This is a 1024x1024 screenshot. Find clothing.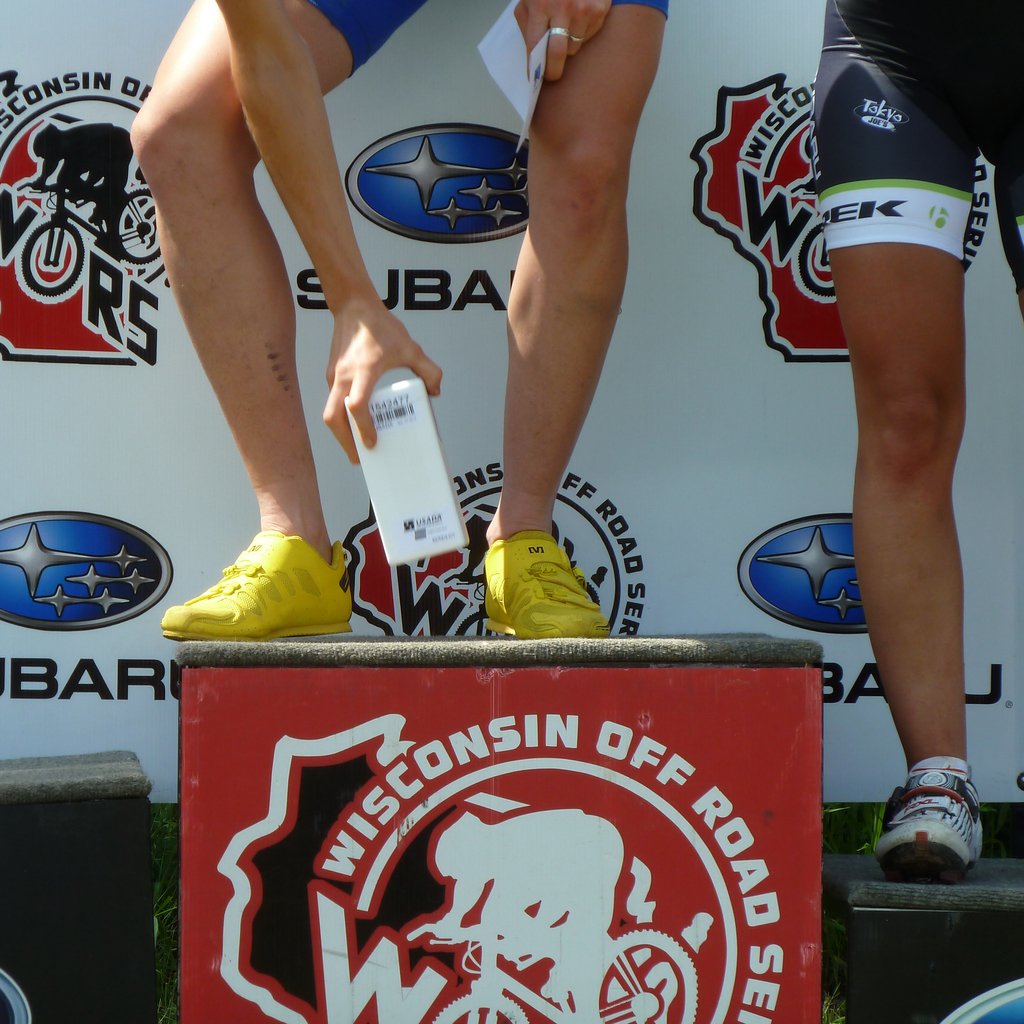
Bounding box: 294 0 670 79.
